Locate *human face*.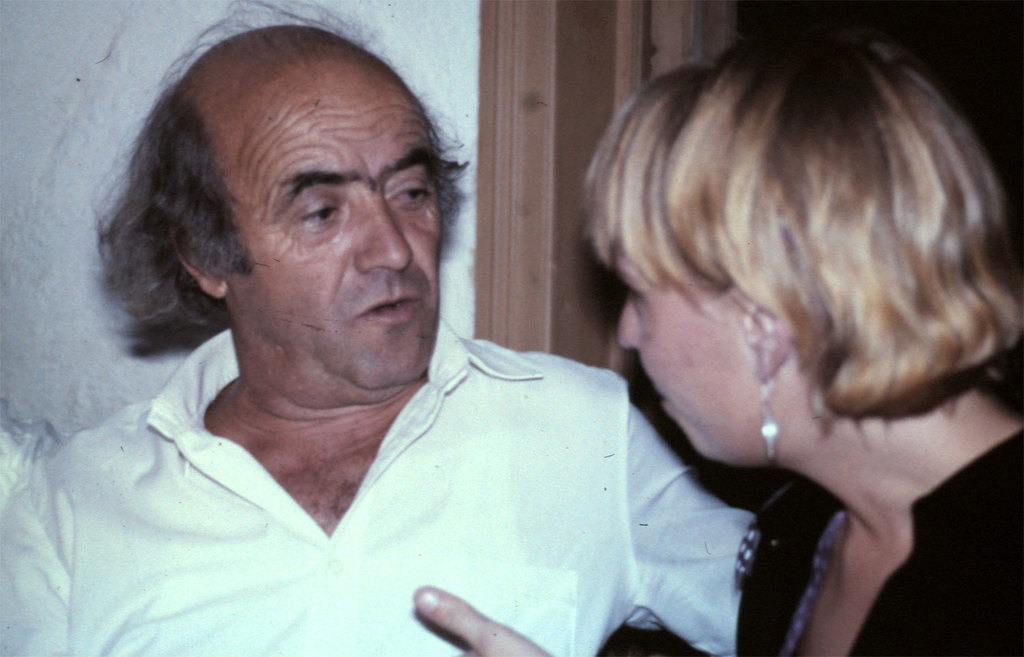
Bounding box: {"x1": 618, "y1": 236, "x2": 767, "y2": 451}.
